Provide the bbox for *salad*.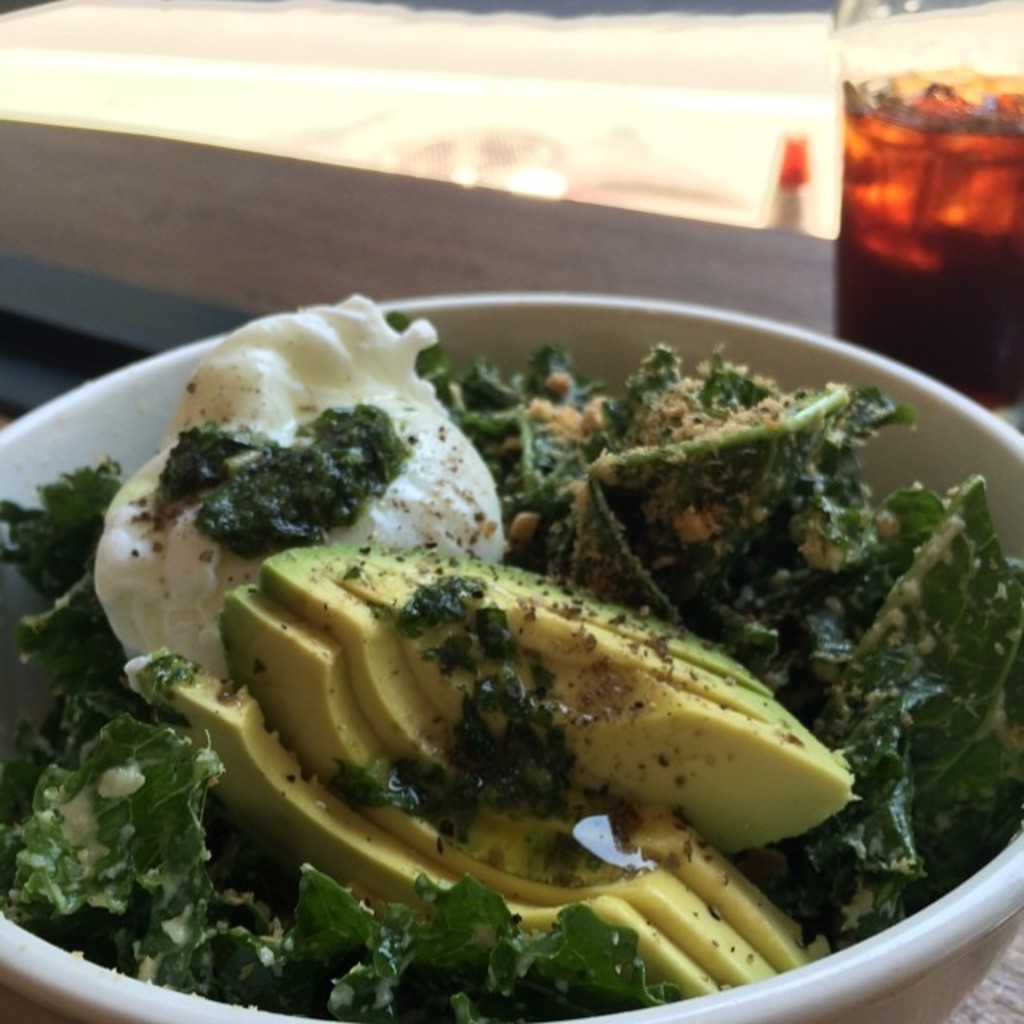
[0, 269, 1022, 1022].
